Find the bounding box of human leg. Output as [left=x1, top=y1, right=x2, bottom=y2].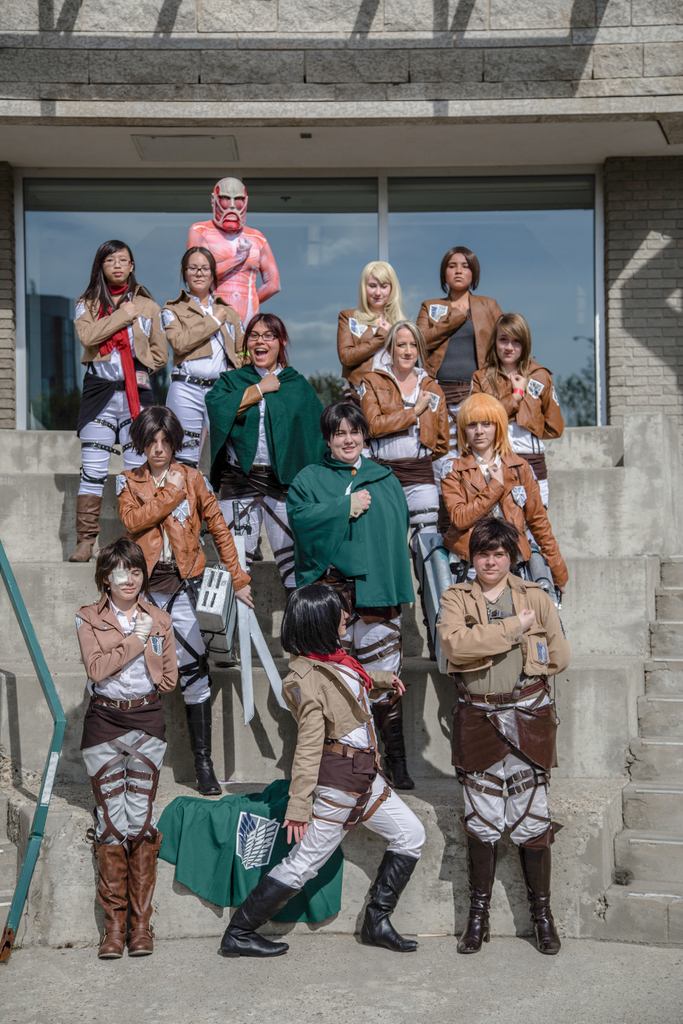
[left=78, top=692, right=126, bottom=957].
